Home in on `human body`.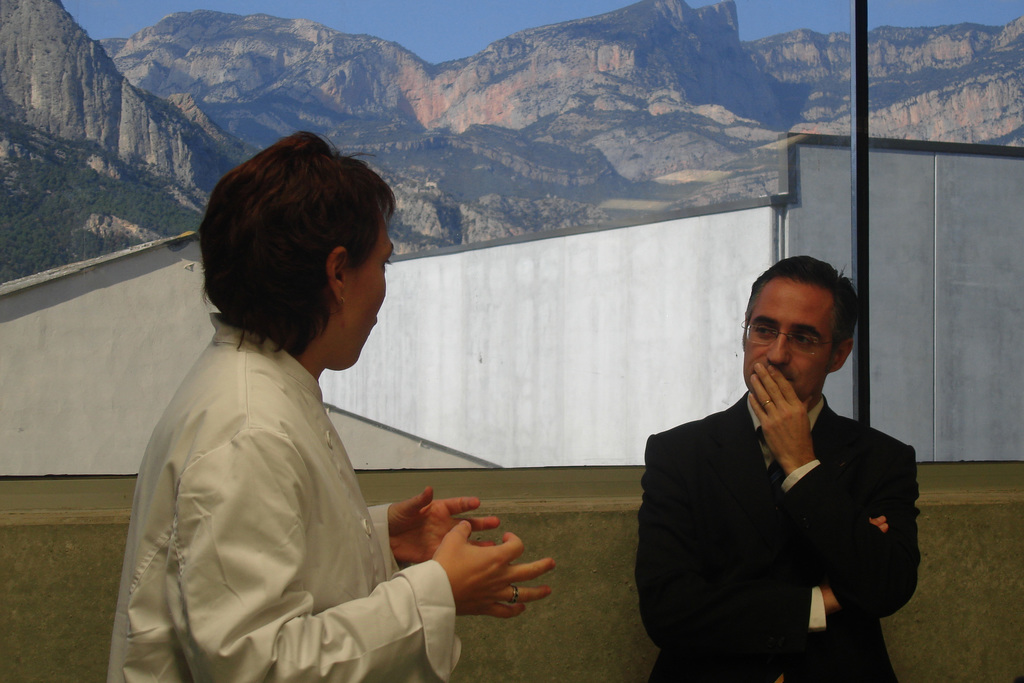
Homed in at bbox=(636, 363, 922, 682).
